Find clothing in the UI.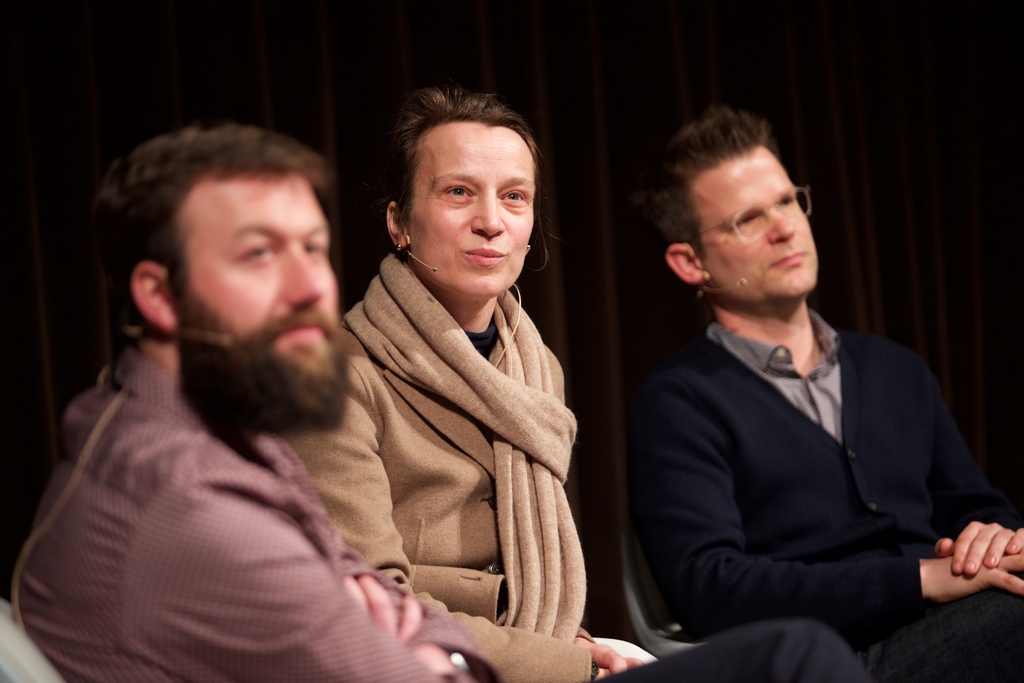
UI element at box=[14, 355, 504, 682].
